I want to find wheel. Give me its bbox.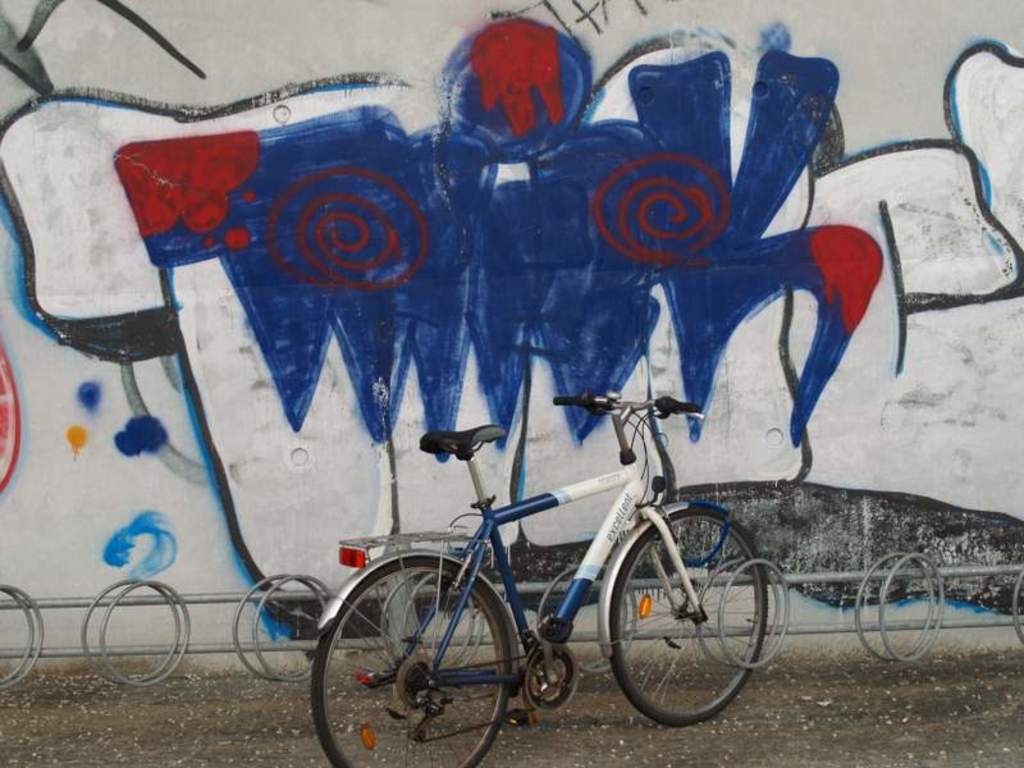
l=402, t=659, r=435, b=703.
